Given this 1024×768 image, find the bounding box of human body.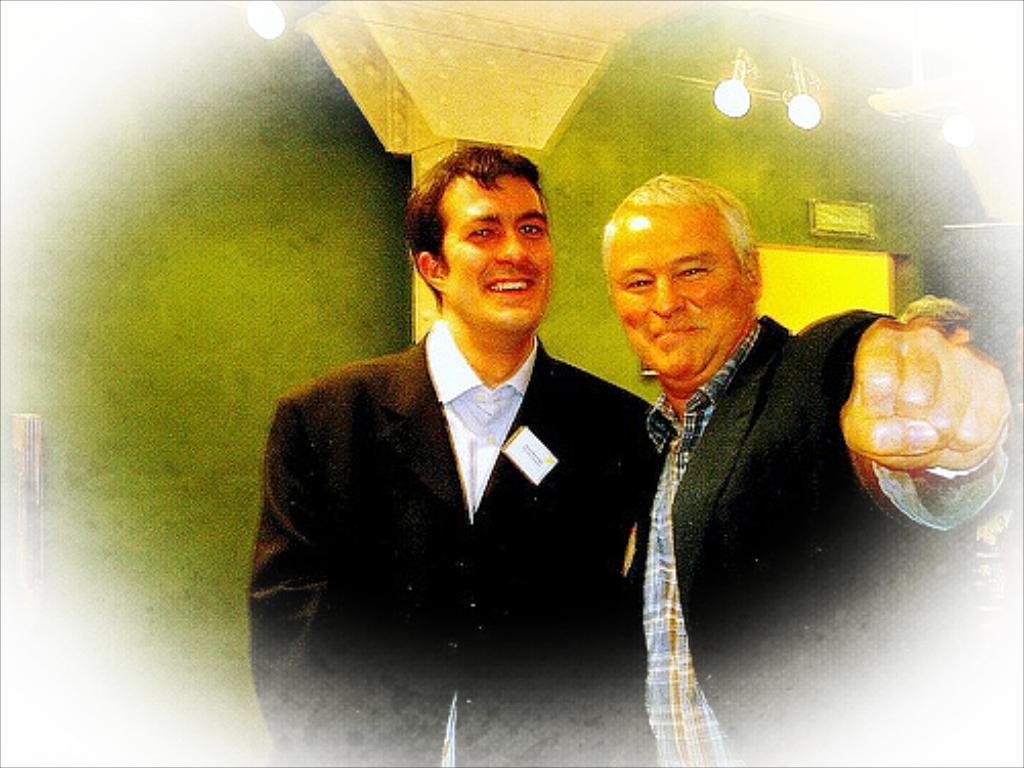
264,168,659,705.
